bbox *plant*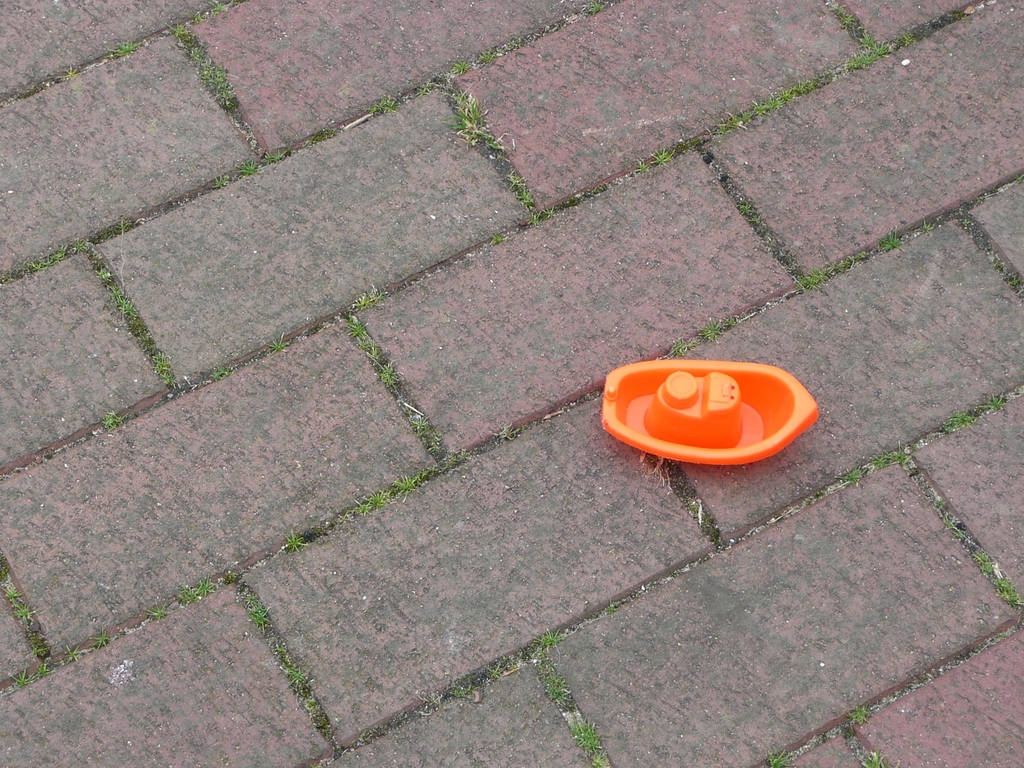
(238,164,255,180)
